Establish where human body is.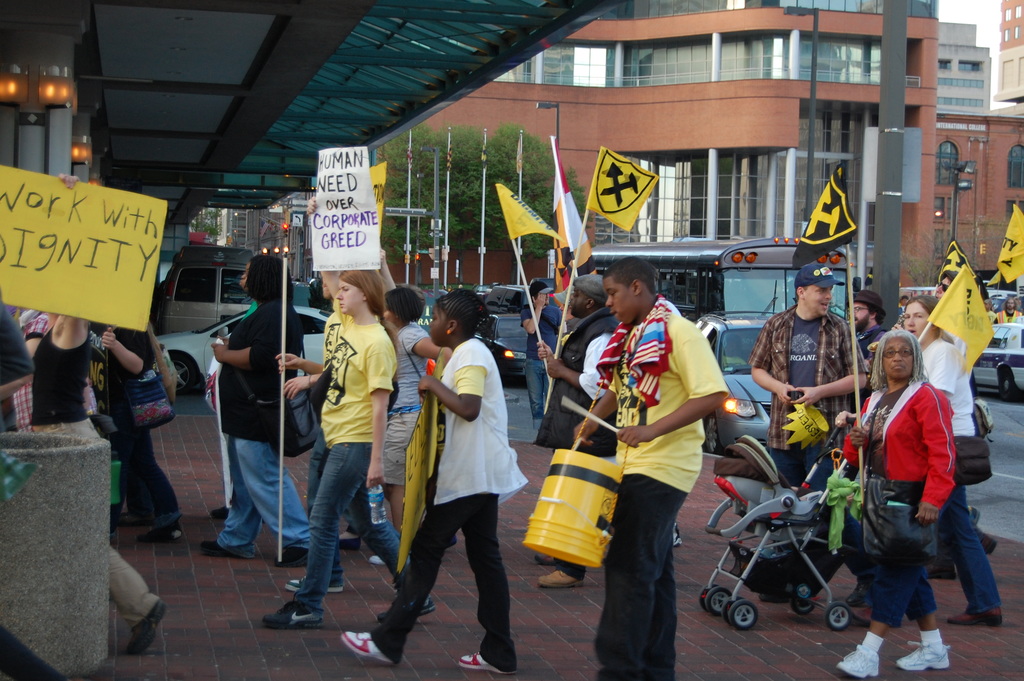
Established at BBox(749, 263, 868, 521).
